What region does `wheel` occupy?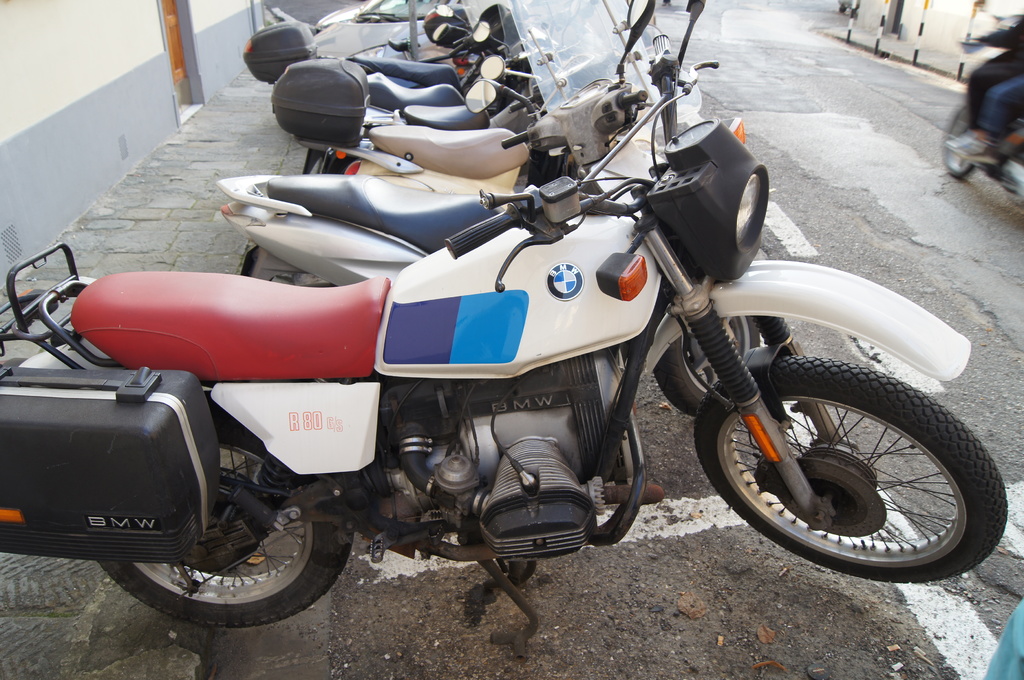
region(943, 103, 979, 179).
